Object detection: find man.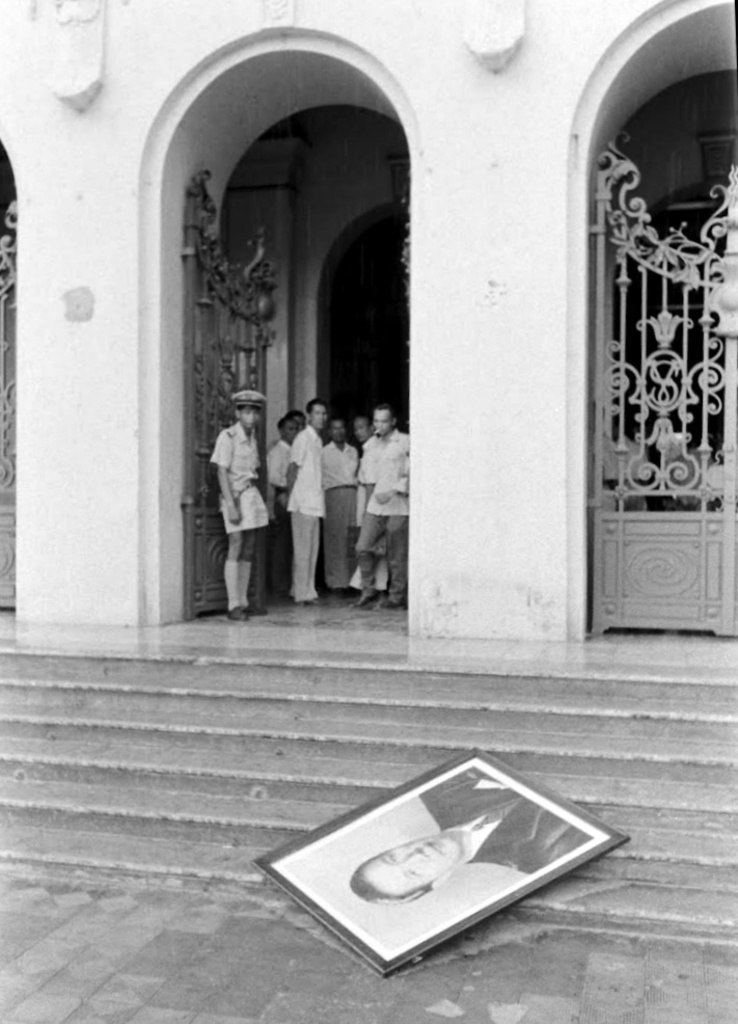
BBox(206, 379, 294, 623).
